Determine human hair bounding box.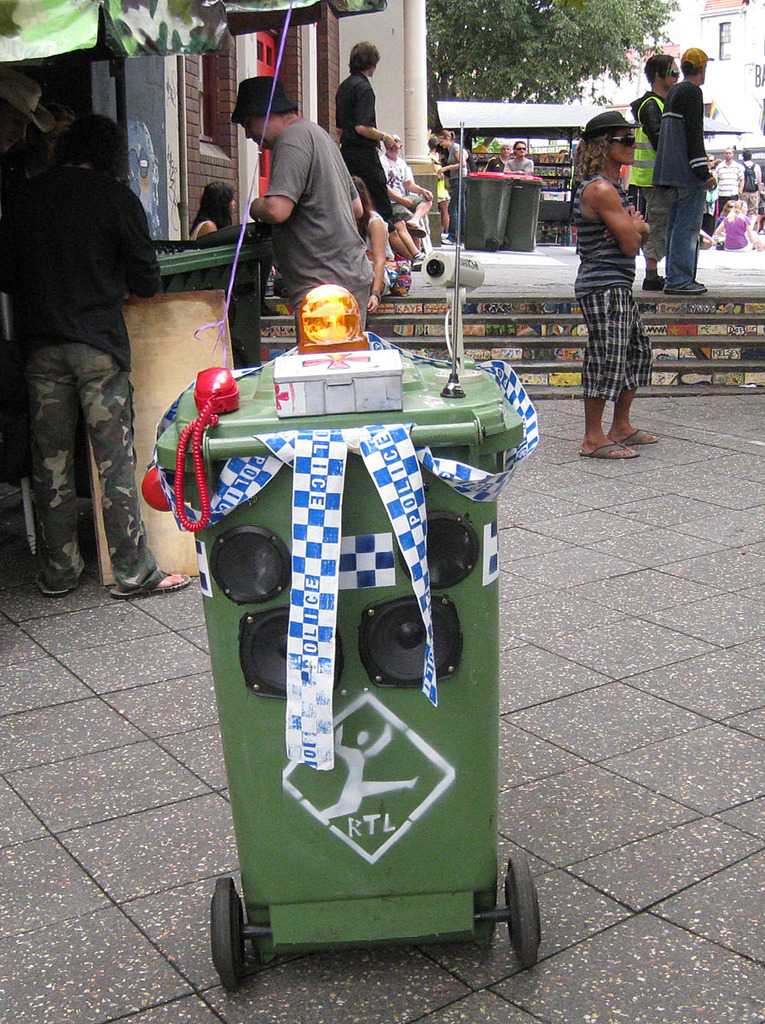
Determined: bbox=[50, 112, 123, 184].
